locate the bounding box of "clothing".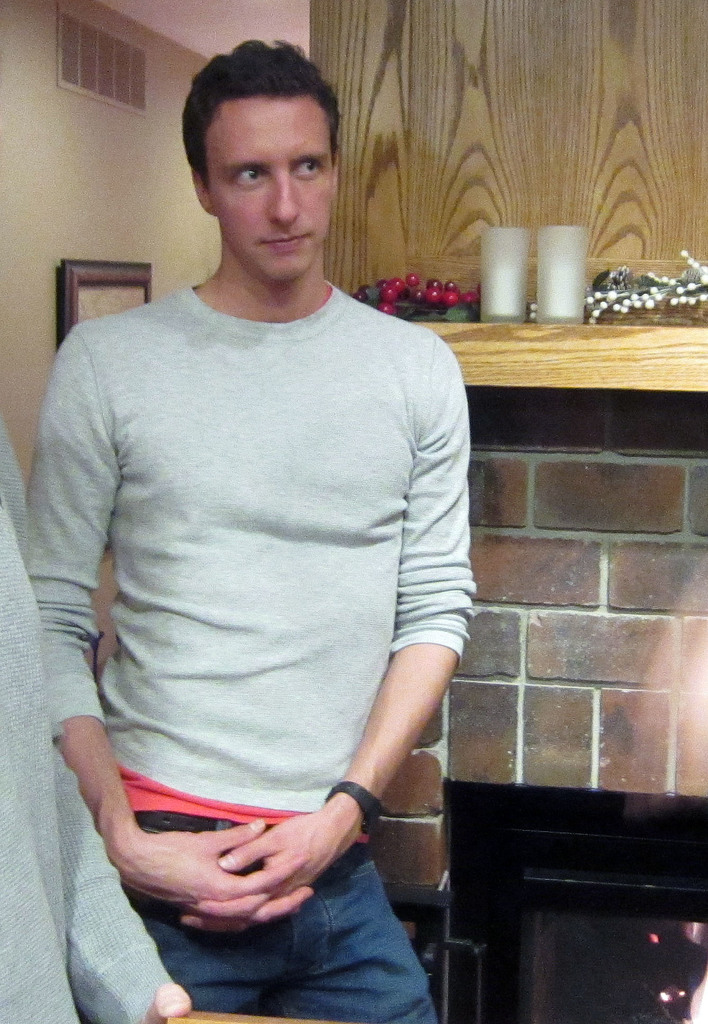
Bounding box: BBox(44, 237, 471, 928).
